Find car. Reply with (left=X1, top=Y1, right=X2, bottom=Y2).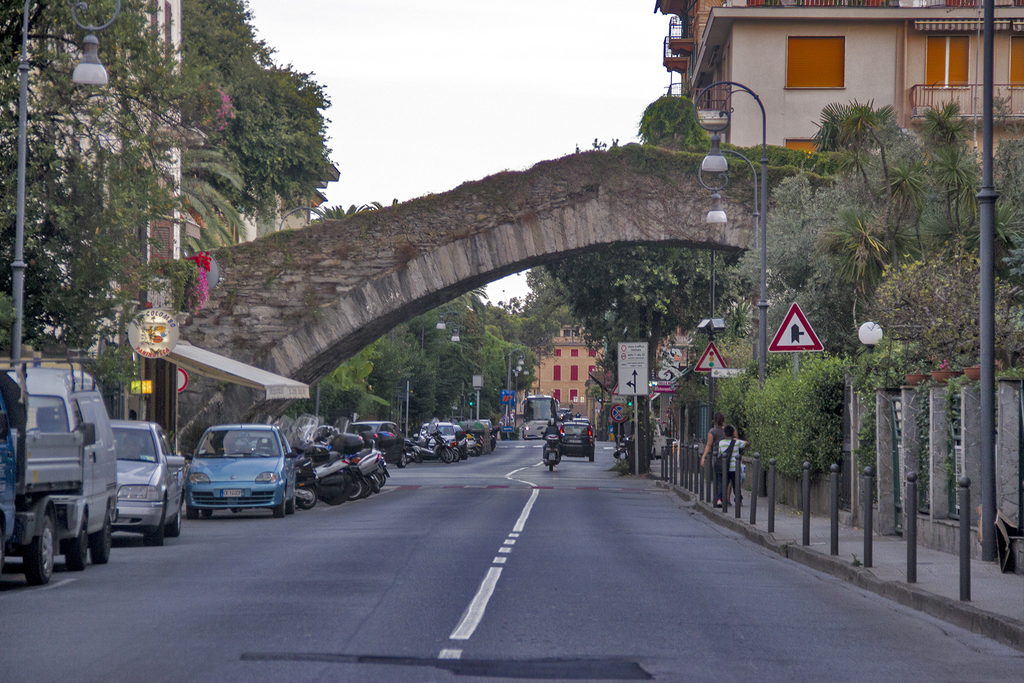
(left=113, top=419, right=193, bottom=547).
